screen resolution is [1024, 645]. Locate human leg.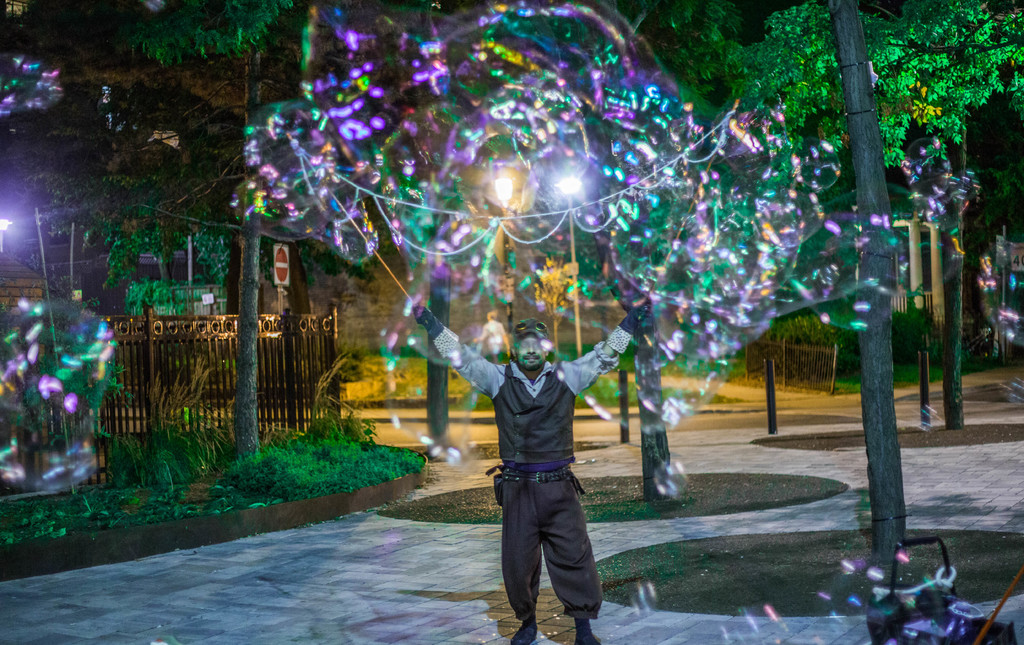
[494, 477, 541, 644].
